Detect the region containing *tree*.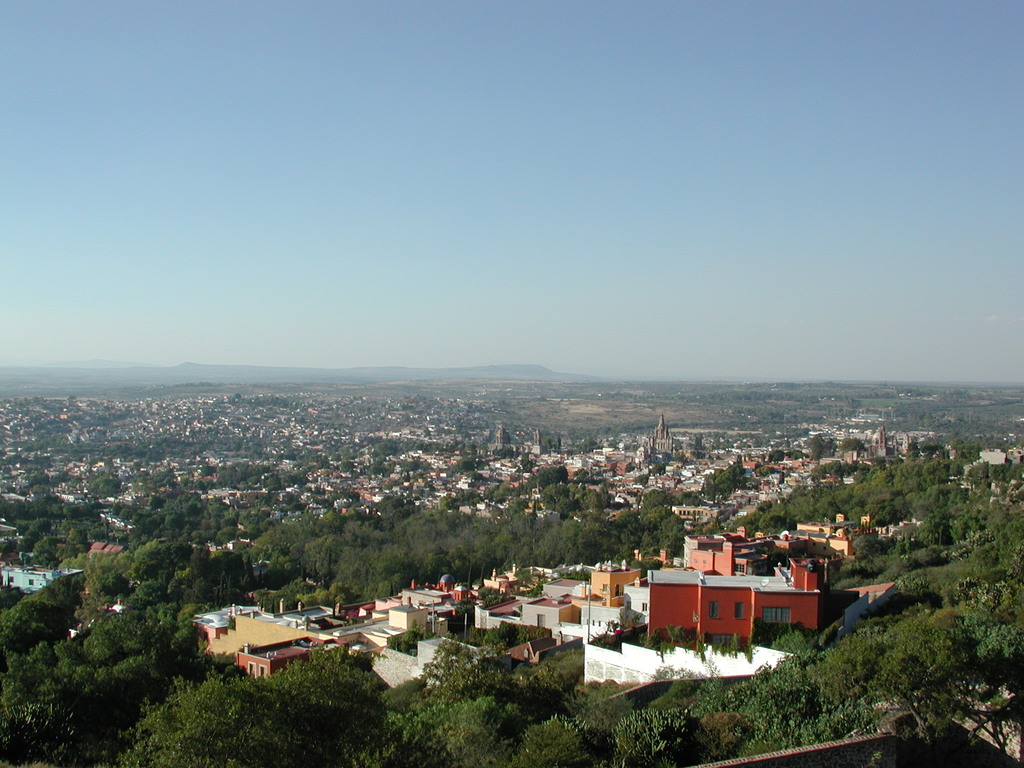
204:519:282:589.
